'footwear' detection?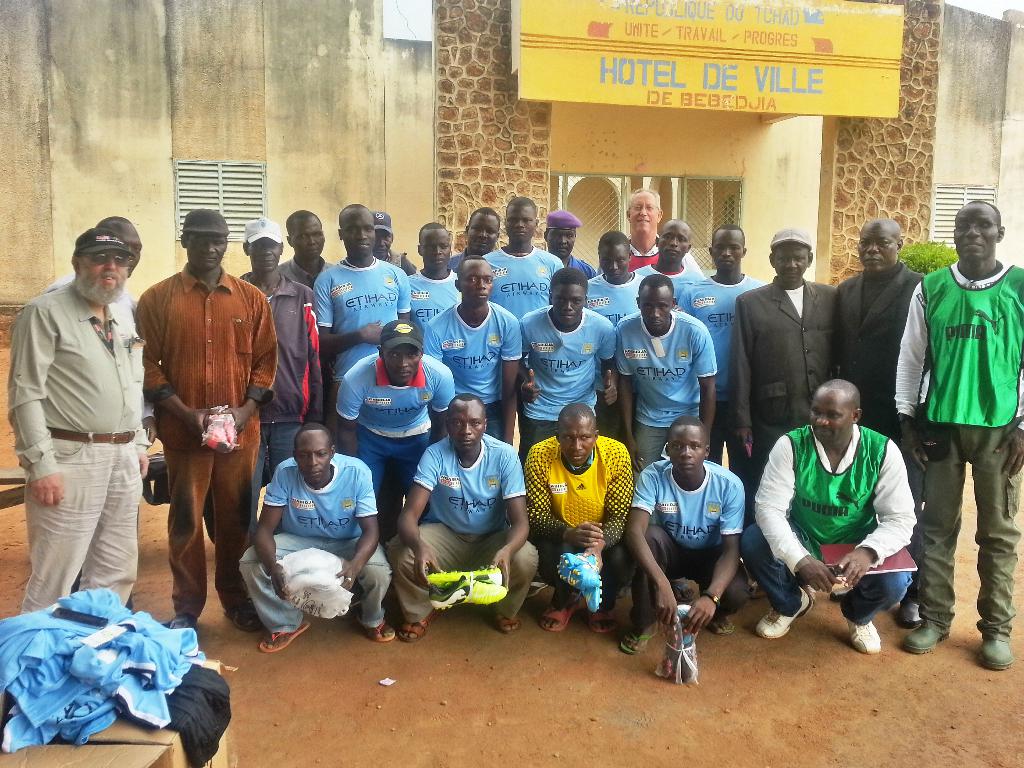
<region>900, 619, 949, 656</region>
